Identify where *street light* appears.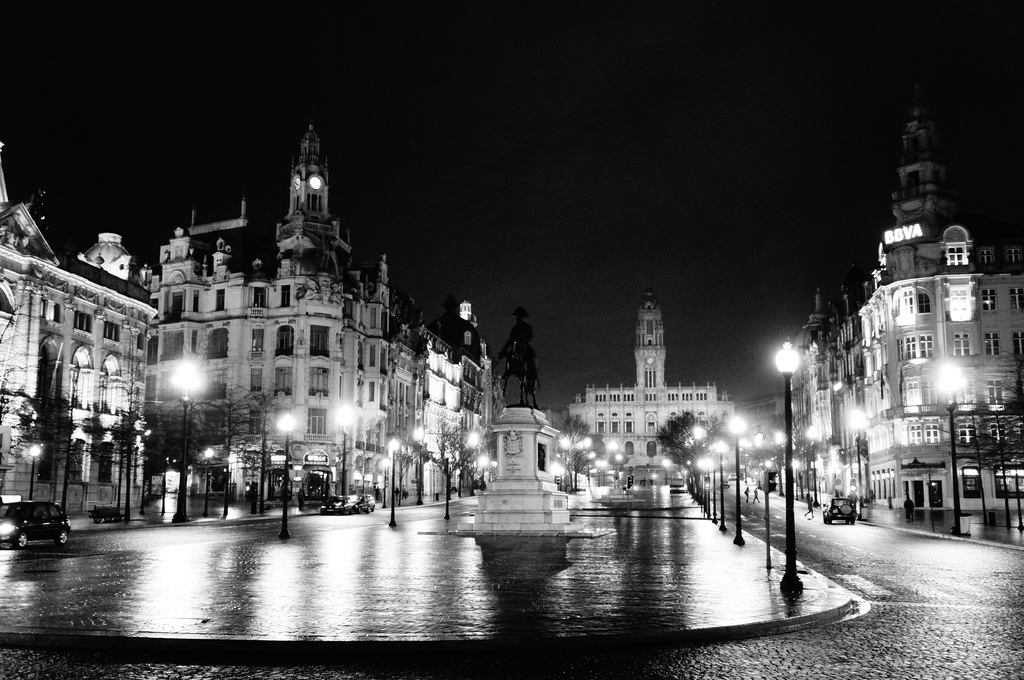
Appears at {"left": 595, "top": 457, "right": 605, "bottom": 483}.
